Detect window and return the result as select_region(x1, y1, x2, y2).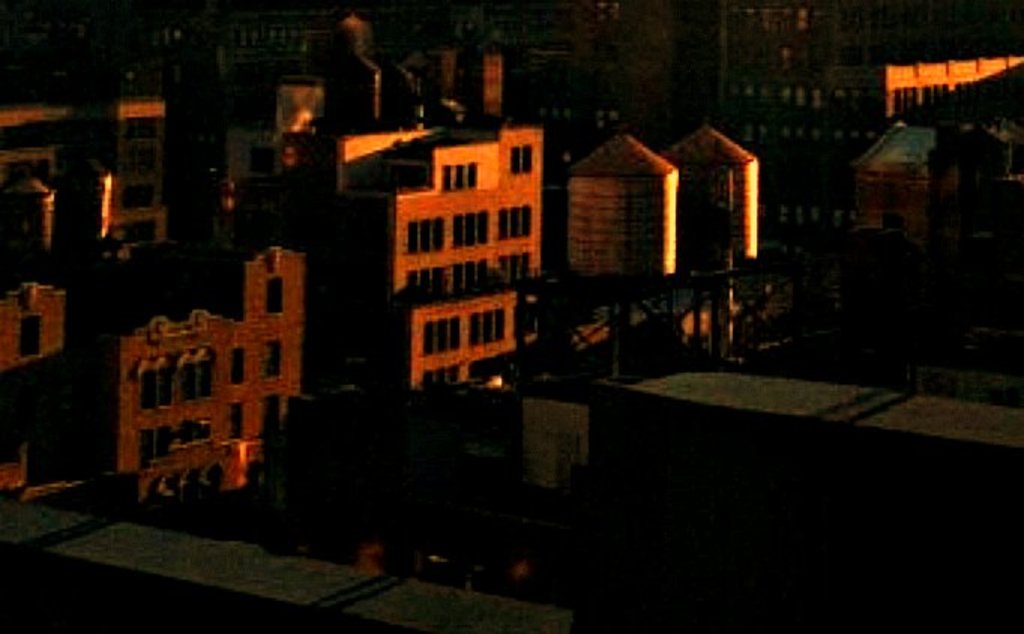
select_region(441, 155, 471, 195).
